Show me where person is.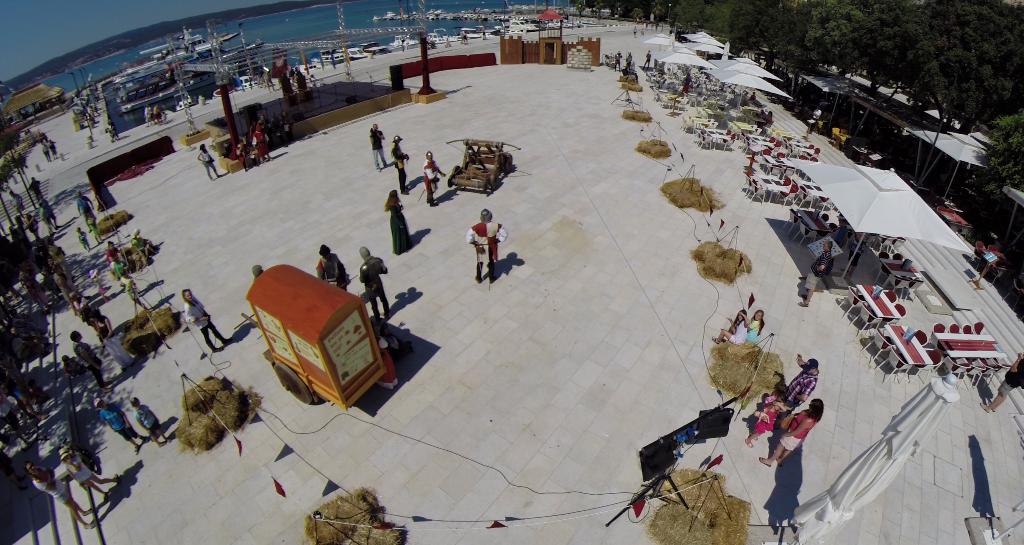
person is at <region>732, 309, 767, 352</region>.
